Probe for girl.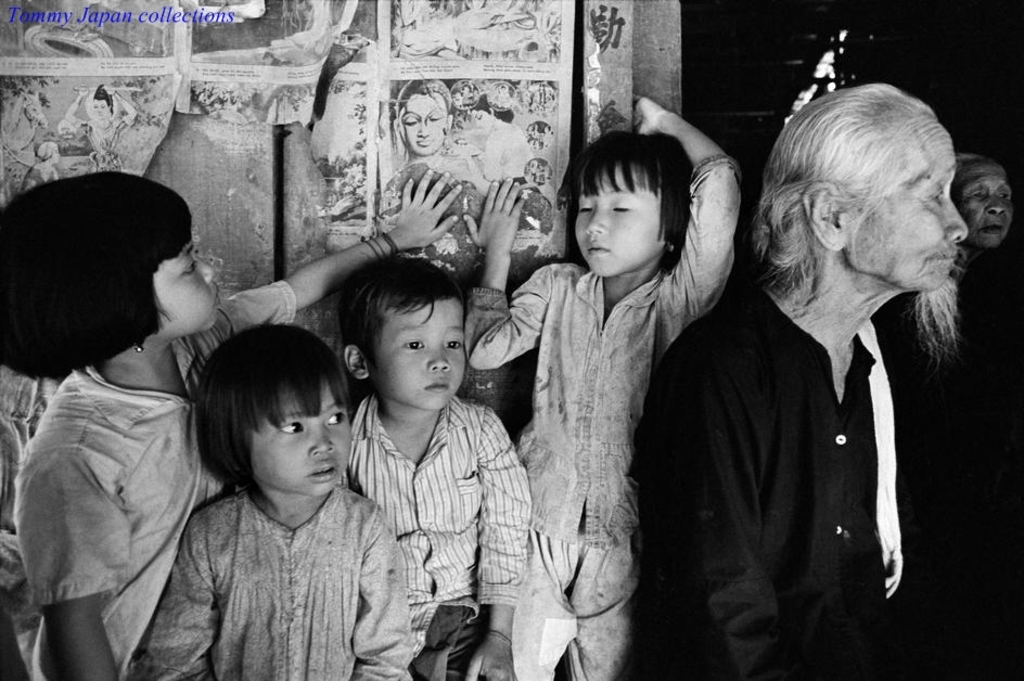
Probe result: [x1=131, y1=325, x2=418, y2=680].
